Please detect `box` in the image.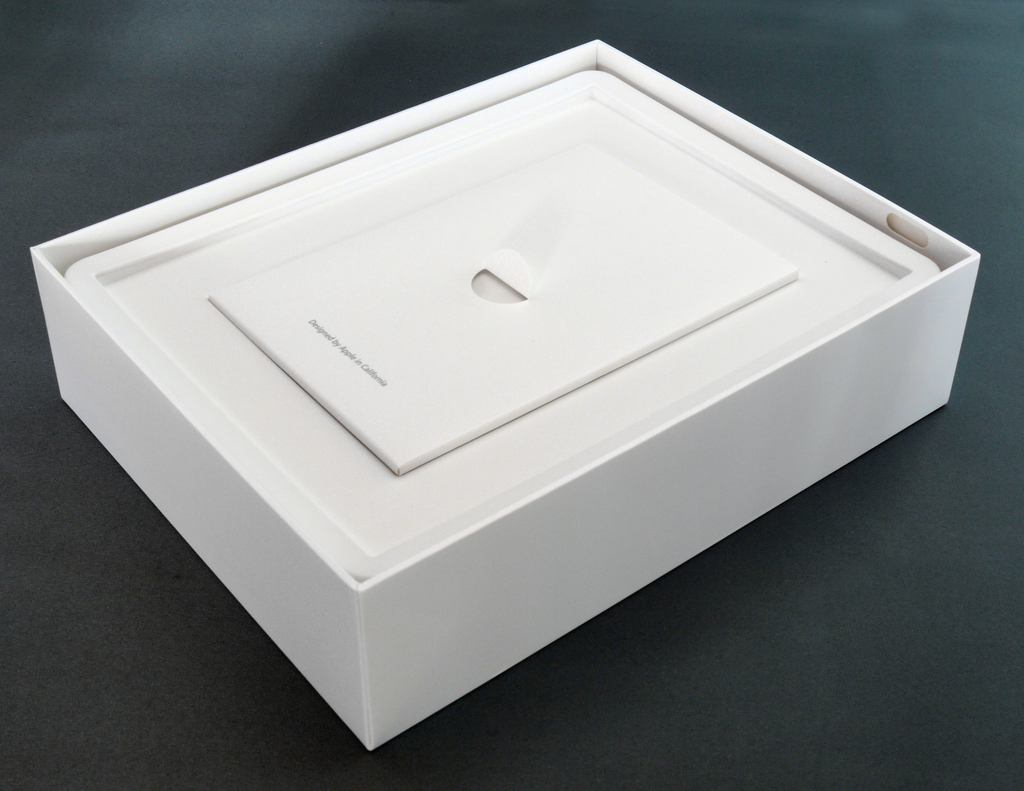
31 19 976 745.
